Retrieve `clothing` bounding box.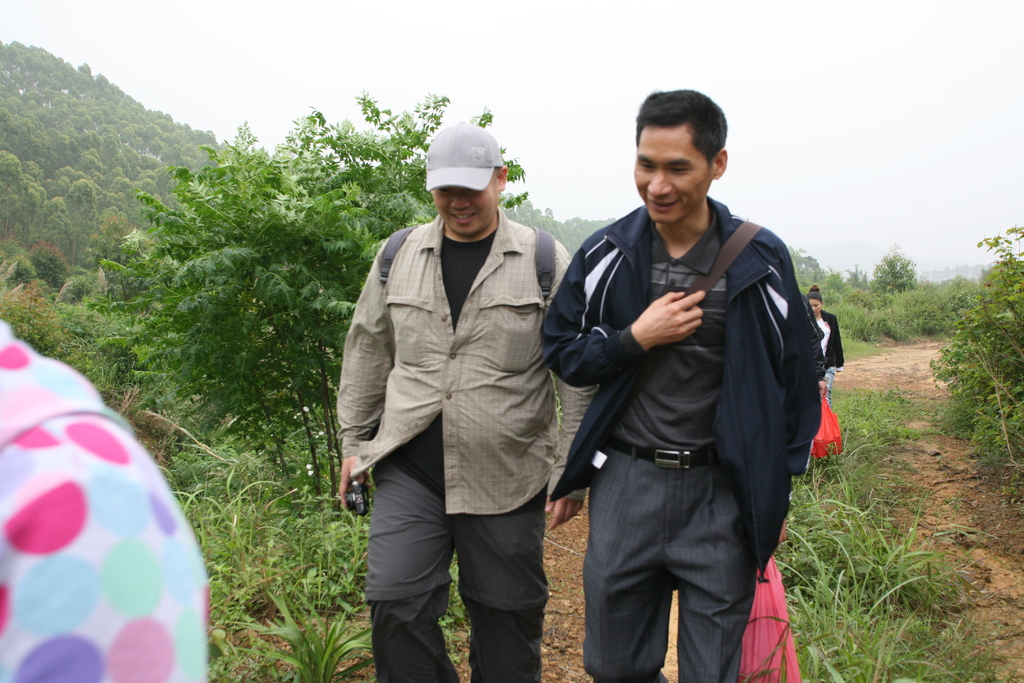
Bounding box: left=333, top=199, right=598, bottom=682.
